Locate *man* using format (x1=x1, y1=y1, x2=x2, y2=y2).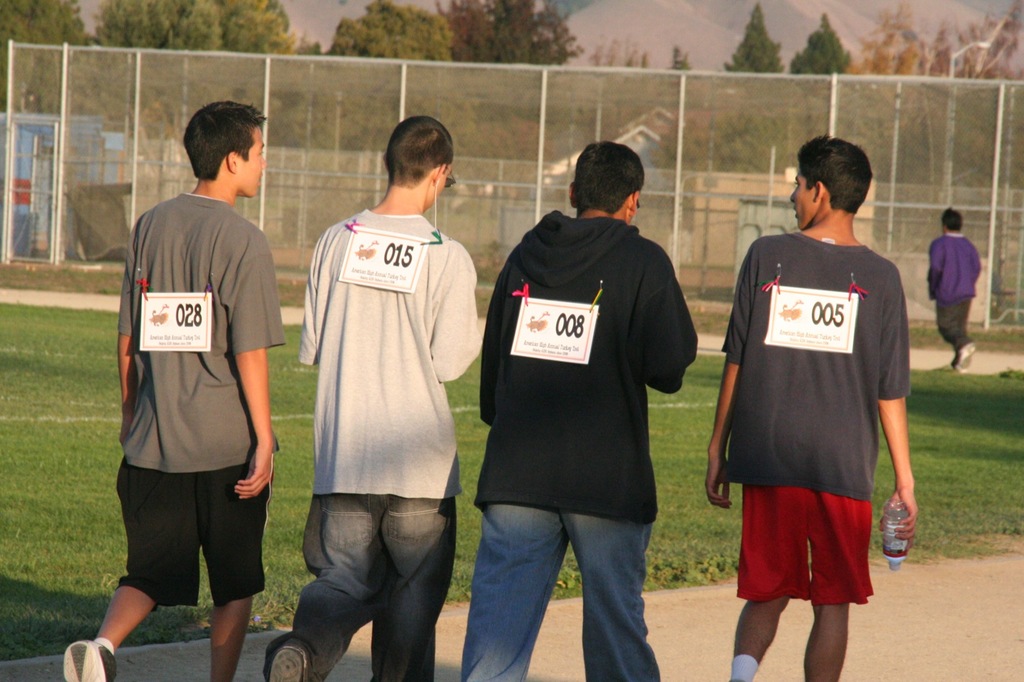
(x1=922, y1=205, x2=983, y2=373).
